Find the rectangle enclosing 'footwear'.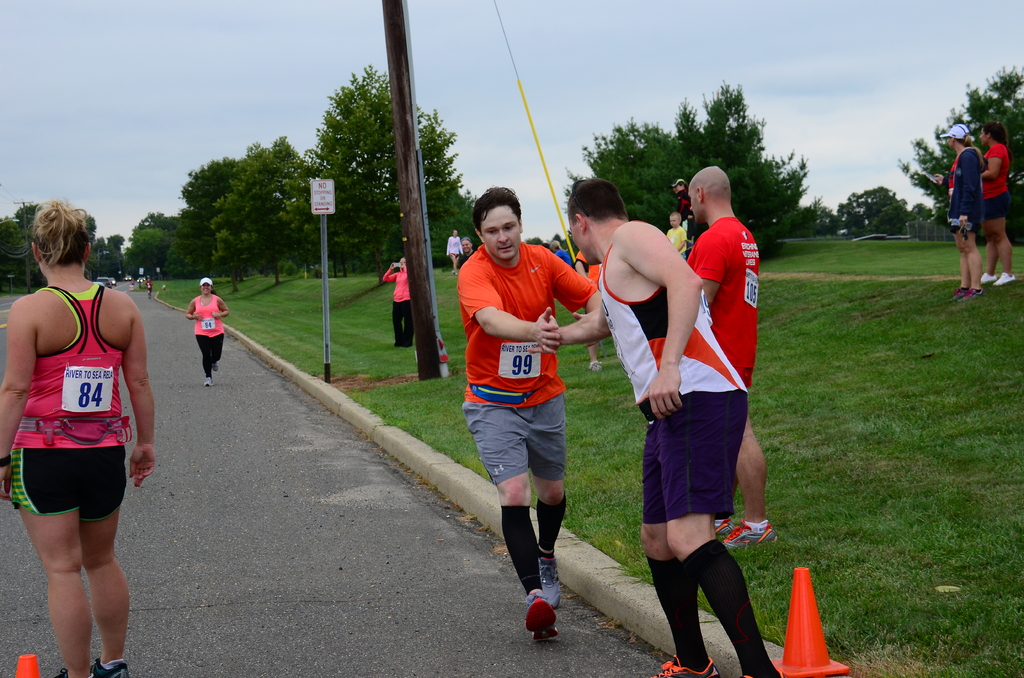
locate(979, 271, 998, 282).
